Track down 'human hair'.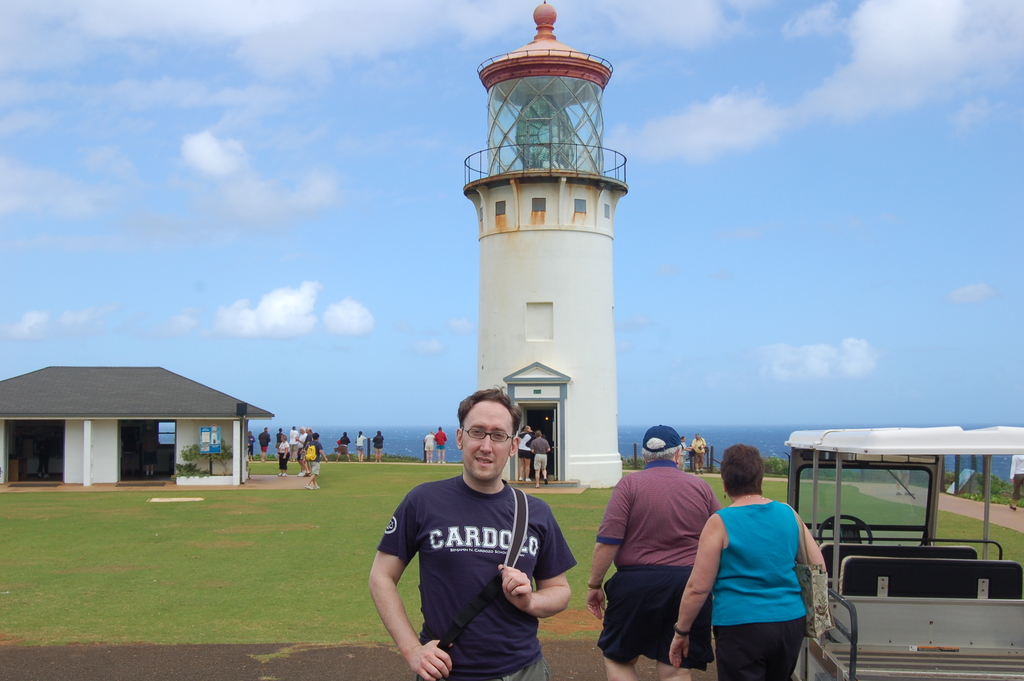
Tracked to [left=642, top=435, right=683, bottom=457].
